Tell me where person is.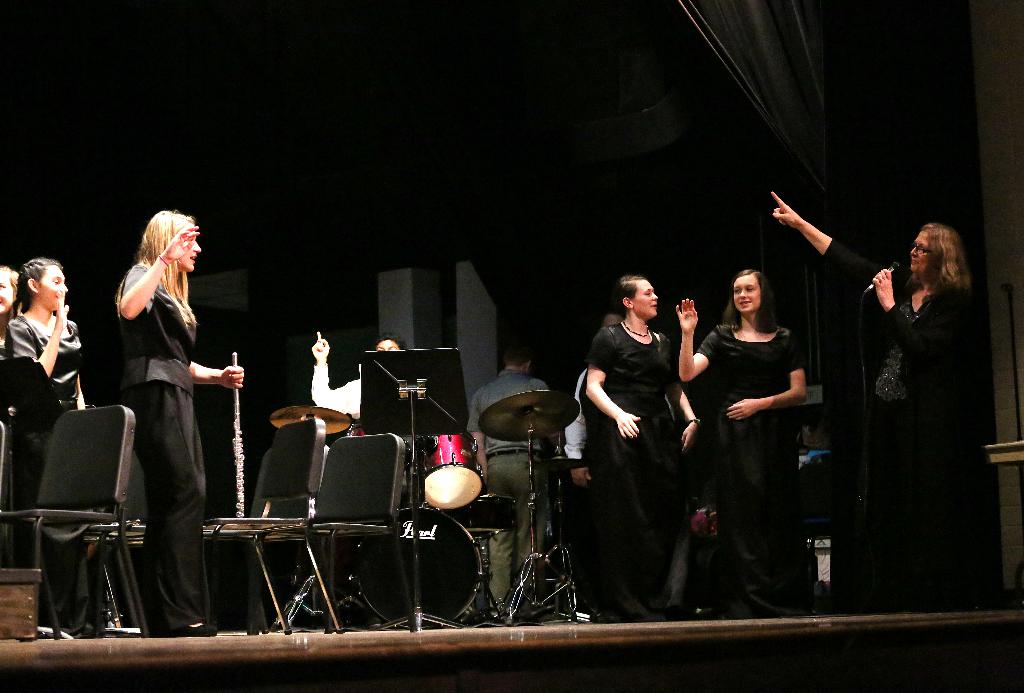
person is at box=[464, 341, 552, 619].
